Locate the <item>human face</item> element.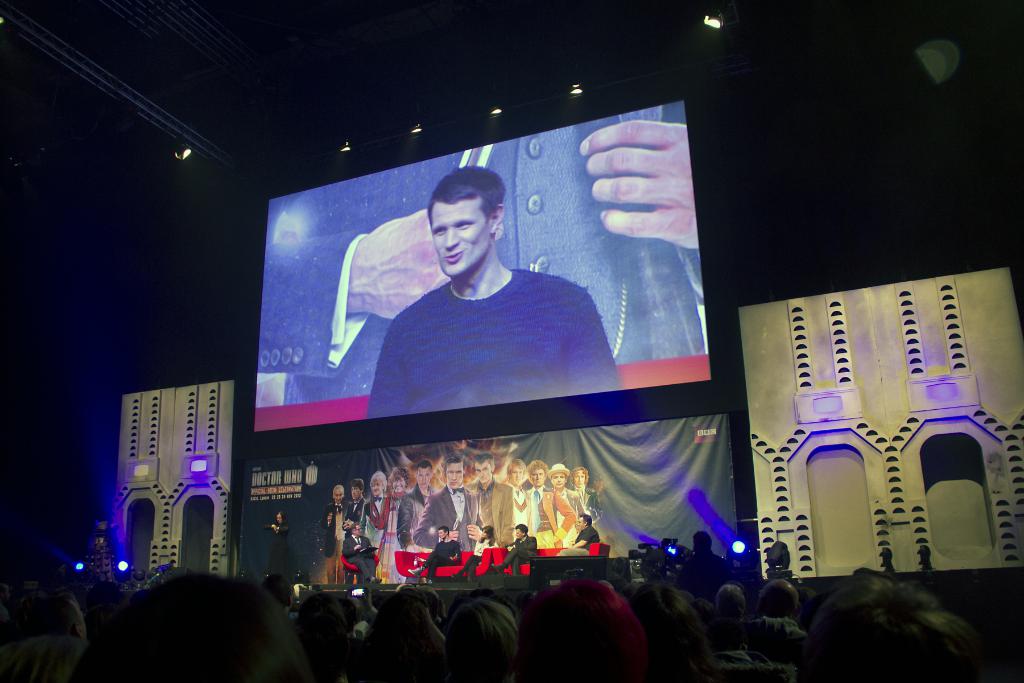
Element bbox: rect(392, 476, 407, 491).
